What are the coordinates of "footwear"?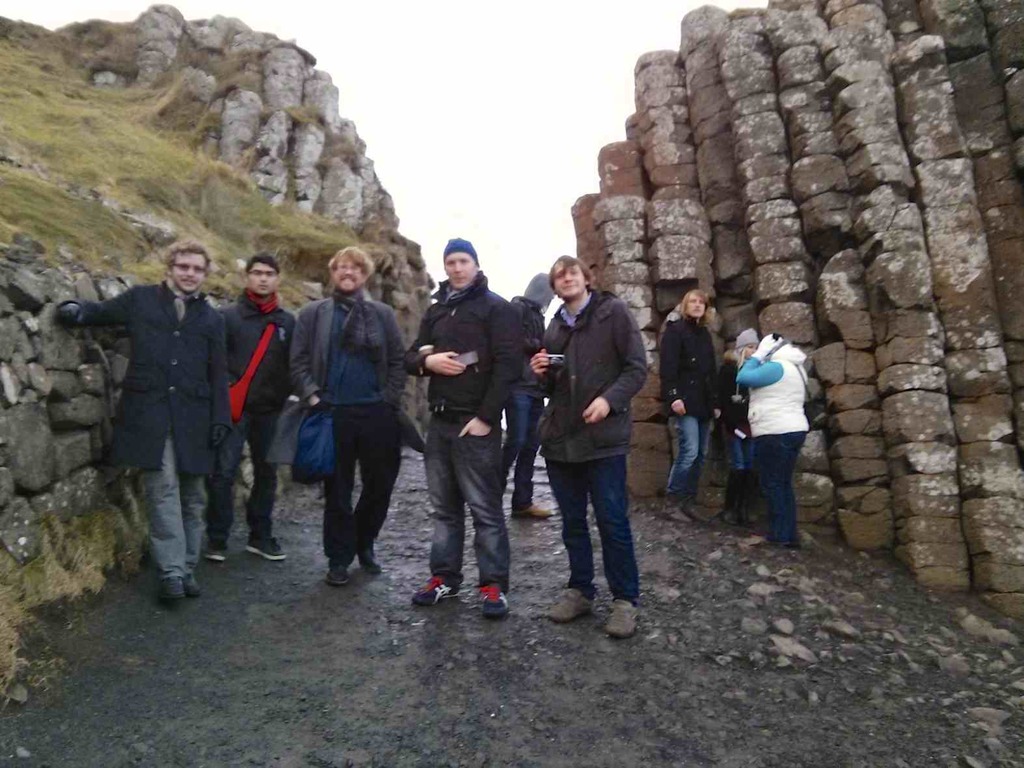
Rect(545, 581, 591, 620).
